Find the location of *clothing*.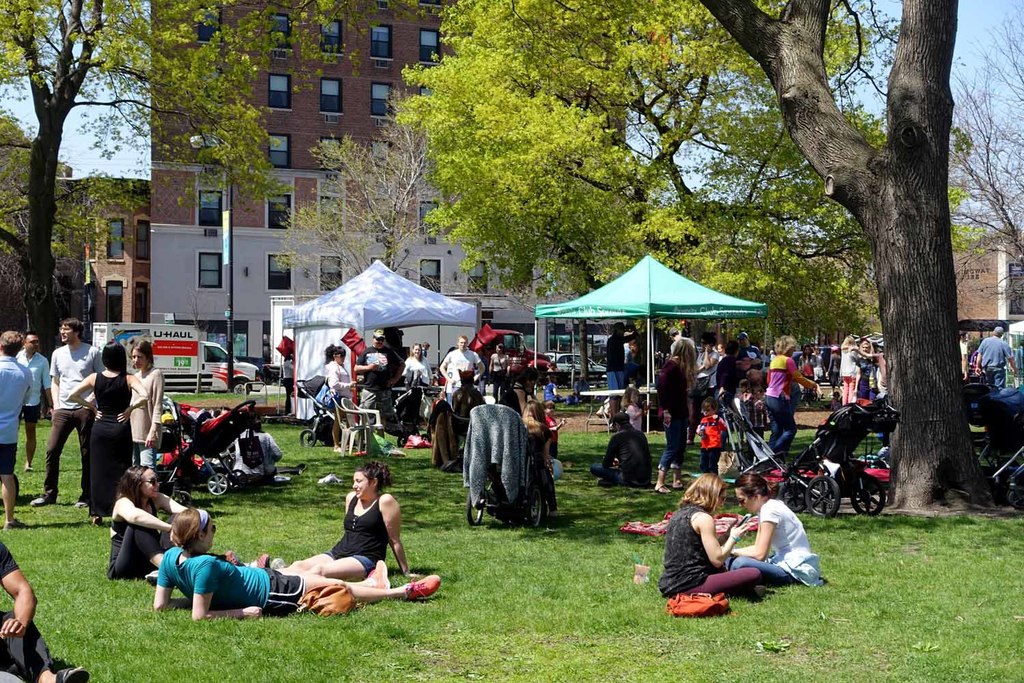
Location: (360,346,403,423).
